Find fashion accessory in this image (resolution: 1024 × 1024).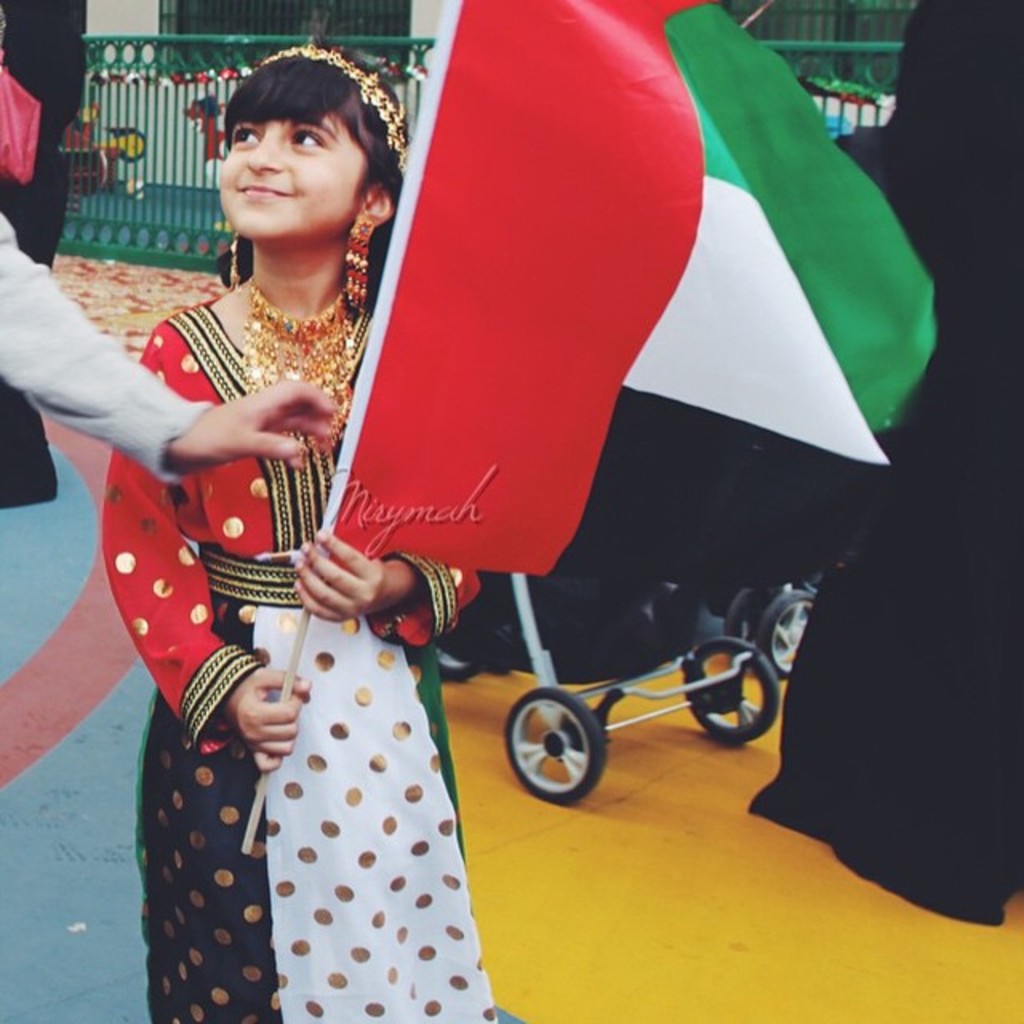
bbox(253, 46, 408, 181).
